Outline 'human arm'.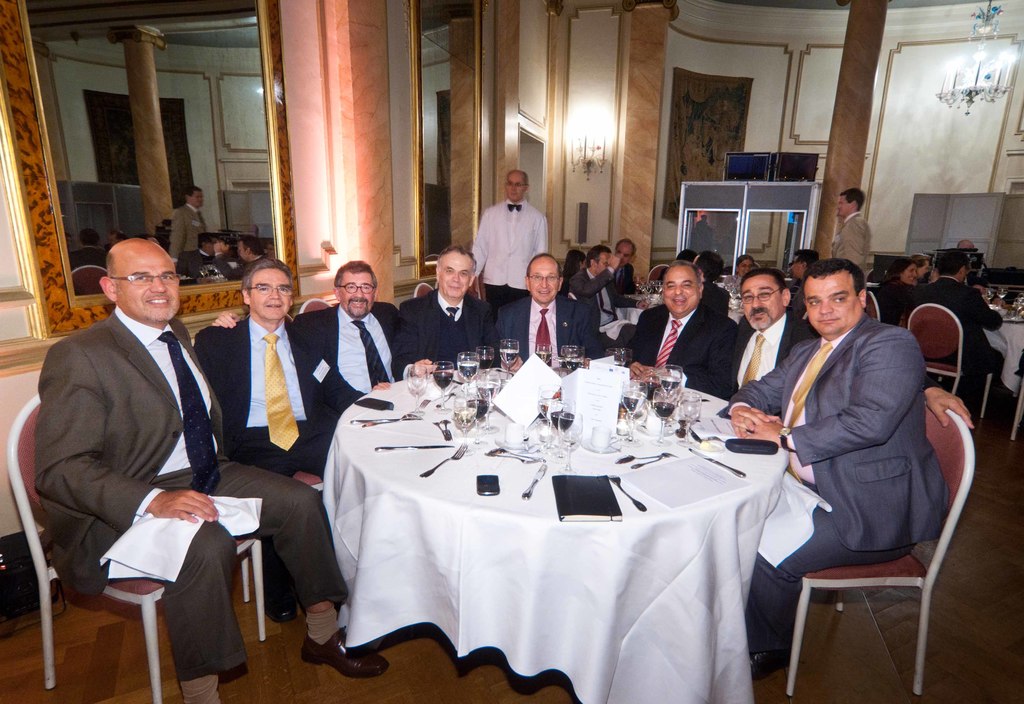
Outline: locate(31, 341, 220, 521).
